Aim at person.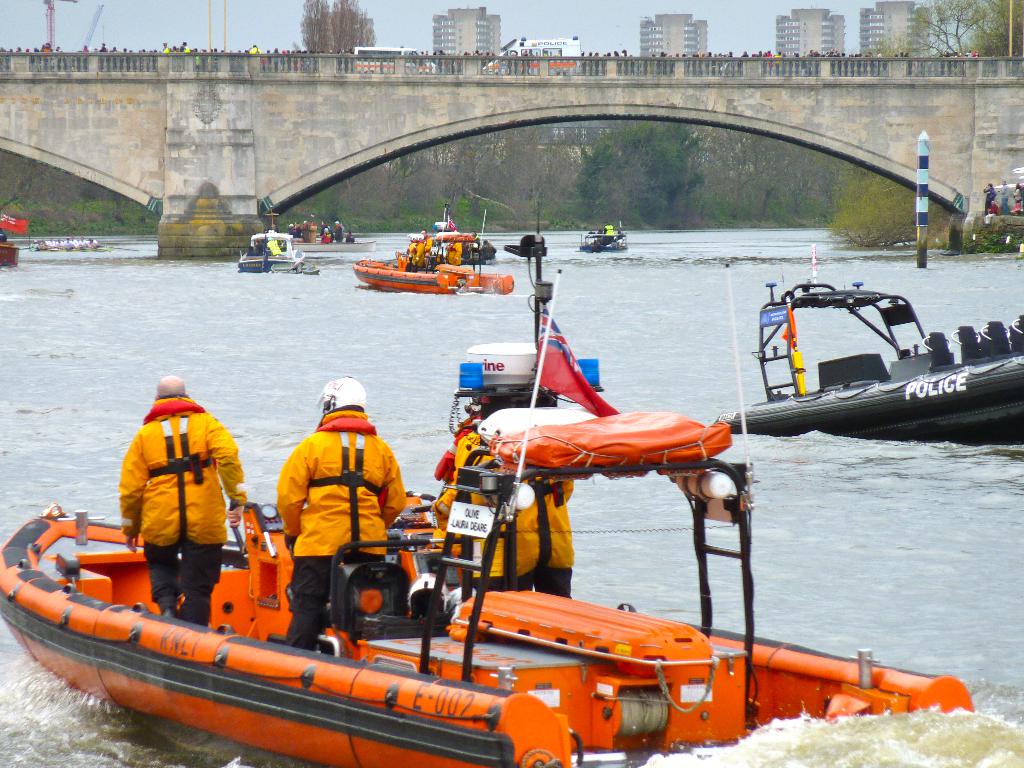
Aimed at [433, 385, 573, 602].
